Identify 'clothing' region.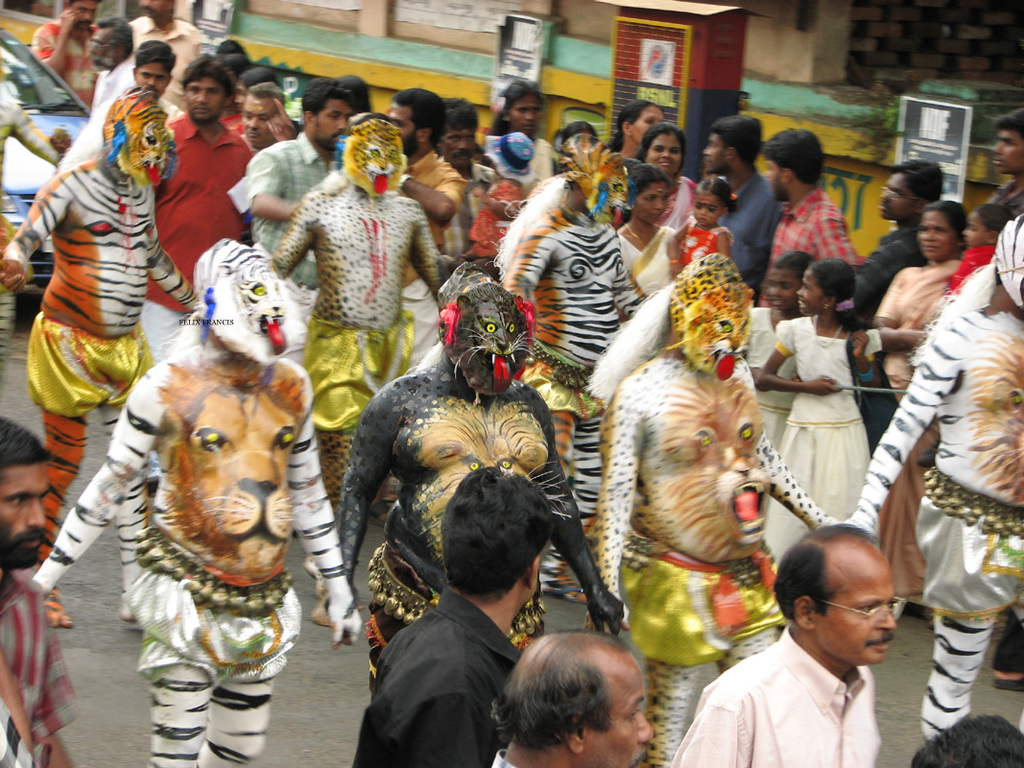
Region: [x1=235, y1=122, x2=337, y2=307].
